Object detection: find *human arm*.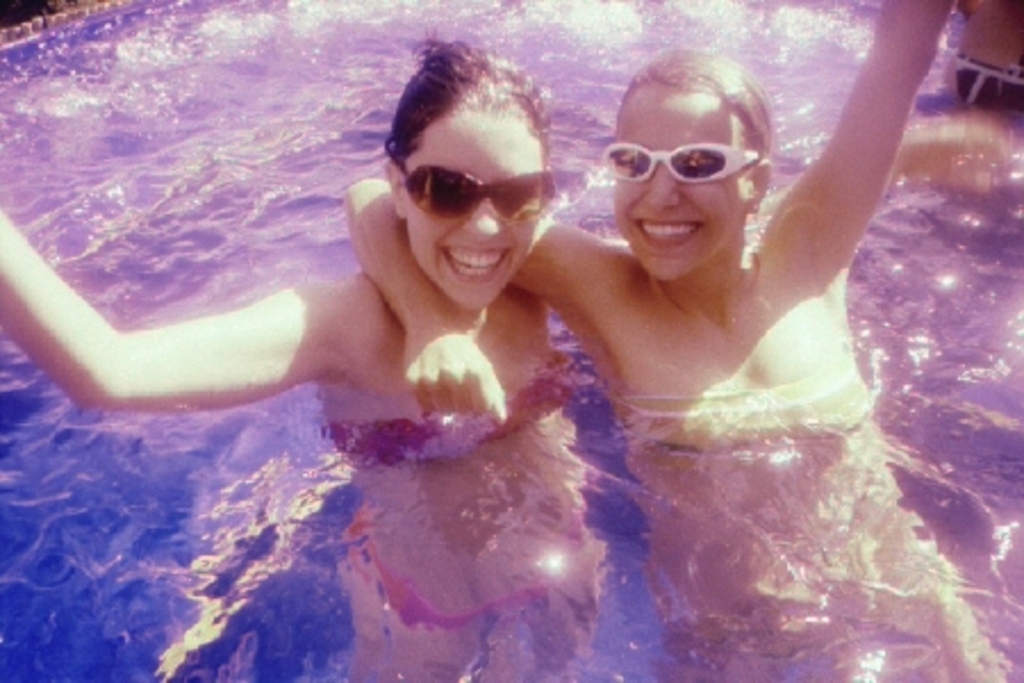
x1=0 y1=205 x2=341 y2=419.
